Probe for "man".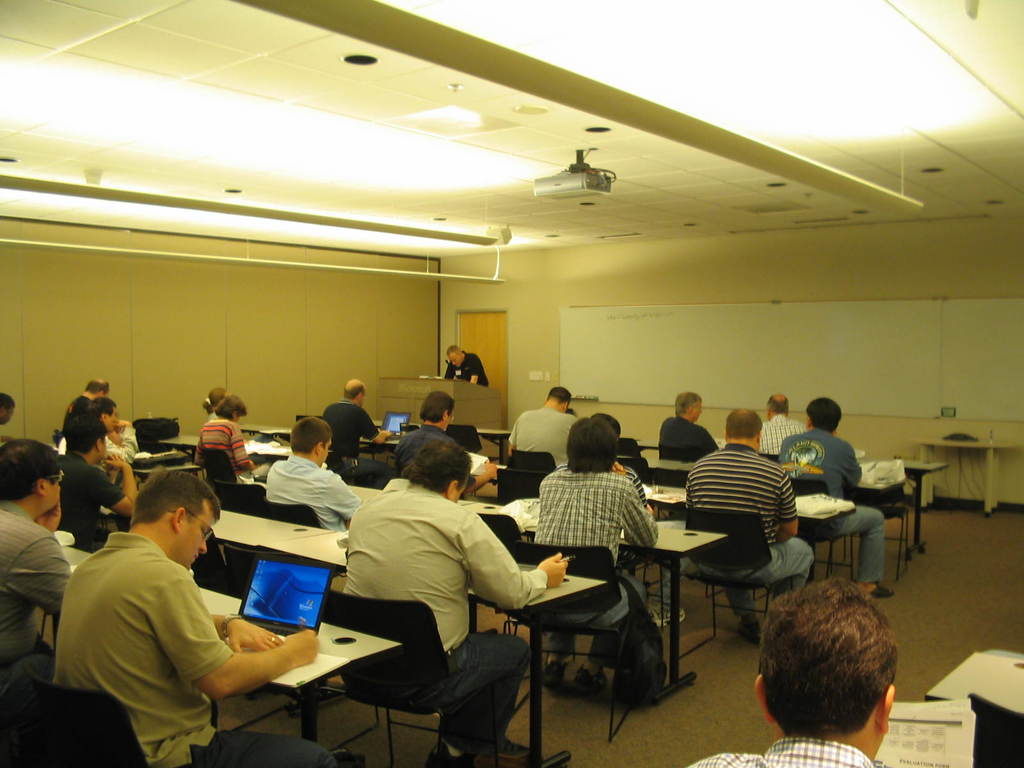
Probe result: <region>685, 577, 898, 767</region>.
